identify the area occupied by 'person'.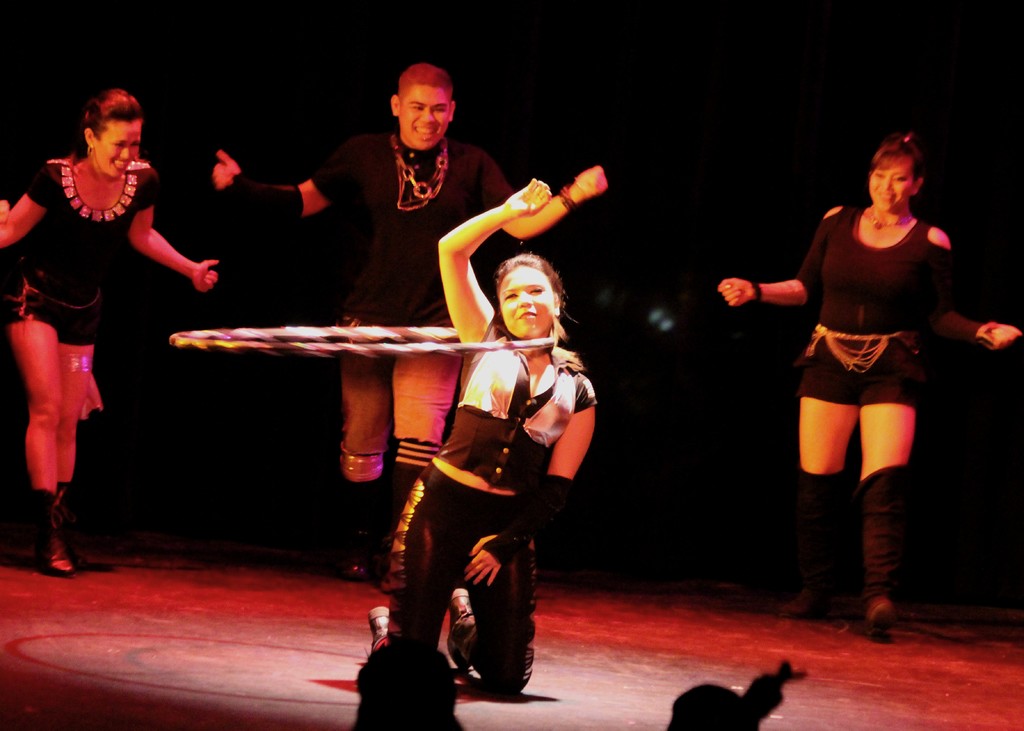
Area: BBox(19, 67, 216, 564).
